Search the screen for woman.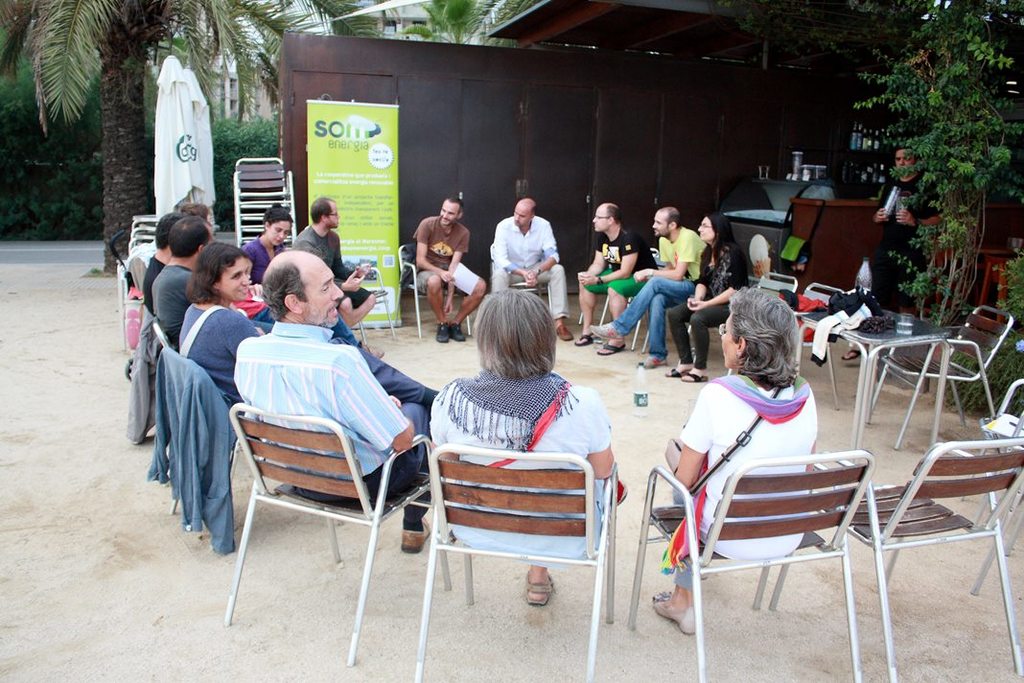
Found at [175, 241, 268, 401].
